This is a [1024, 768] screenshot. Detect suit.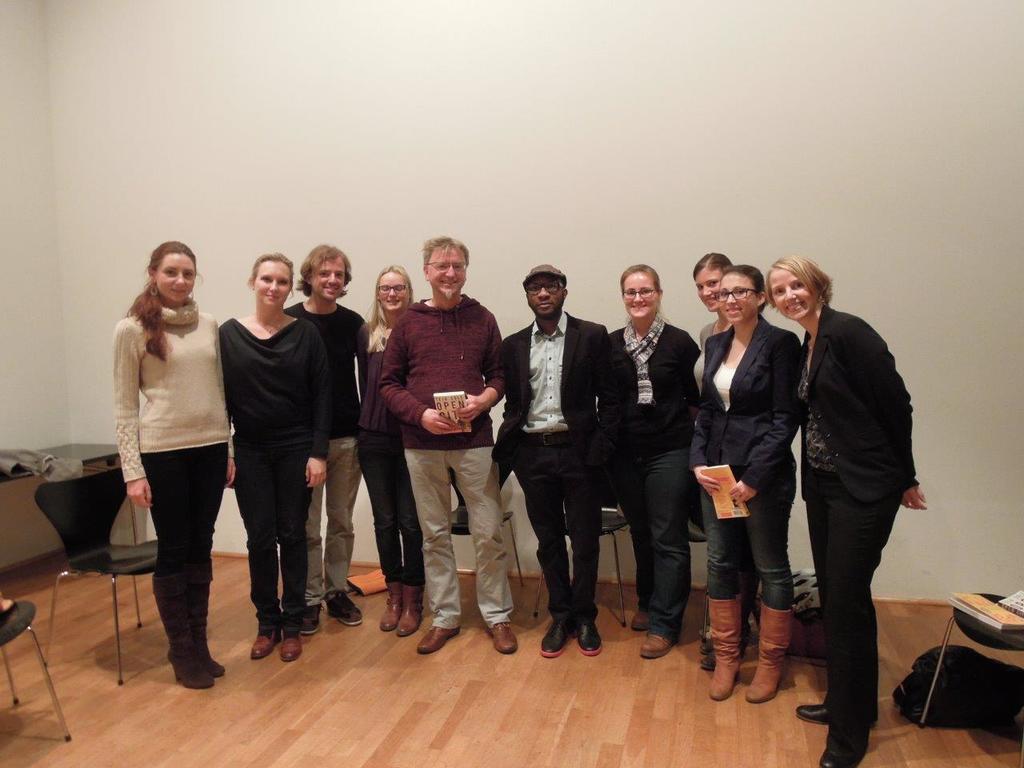
(x1=791, y1=307, x2=919, y2=754).
